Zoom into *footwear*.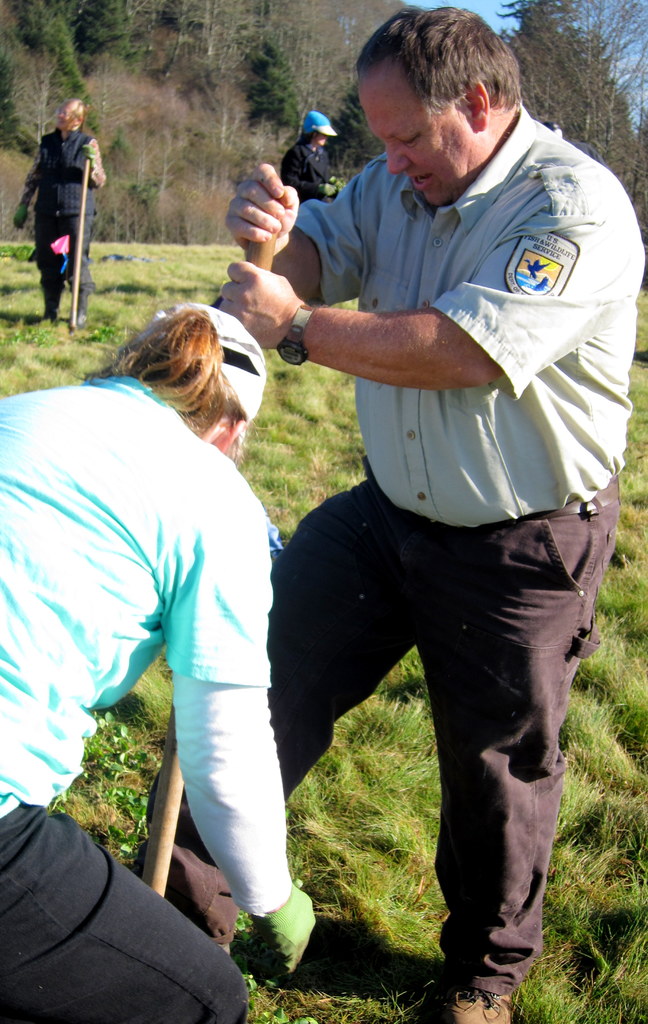
Zoom target: crop(36, 307, 61, 326).
